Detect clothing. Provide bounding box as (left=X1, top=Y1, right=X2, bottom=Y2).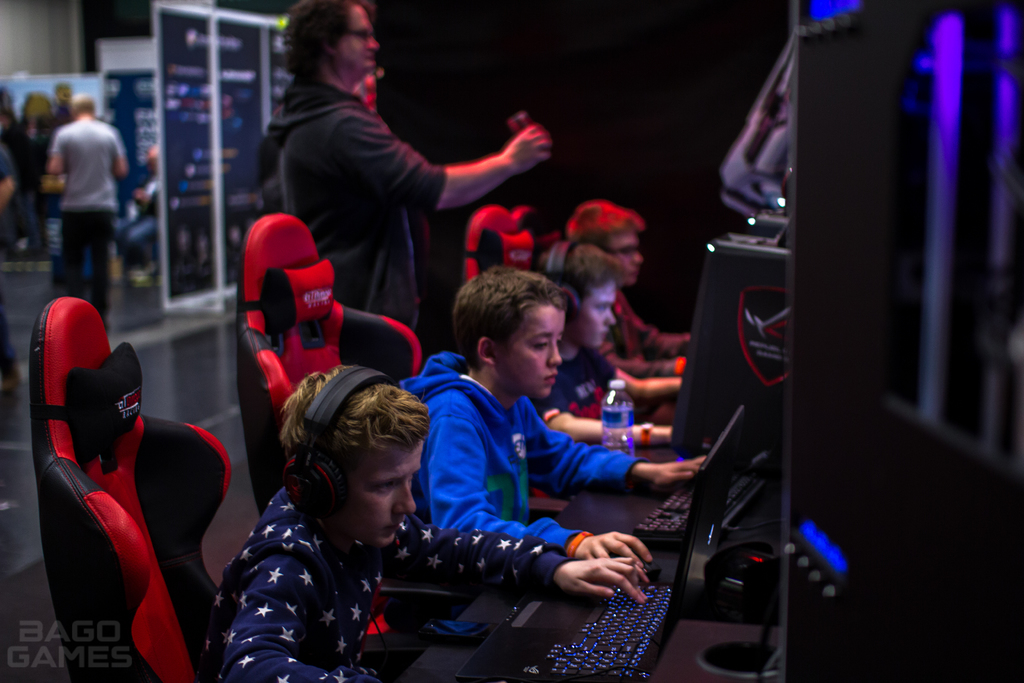
(left=61, top=217, right=111, bottom=301).
